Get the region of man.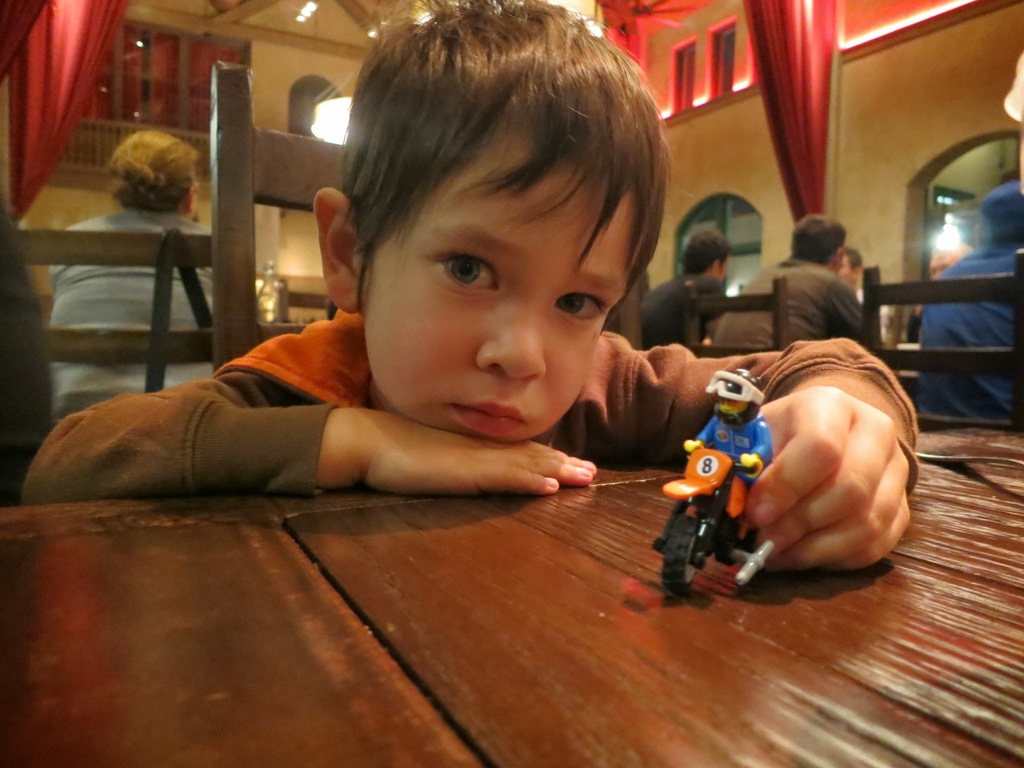
(916,180,1023,426).
